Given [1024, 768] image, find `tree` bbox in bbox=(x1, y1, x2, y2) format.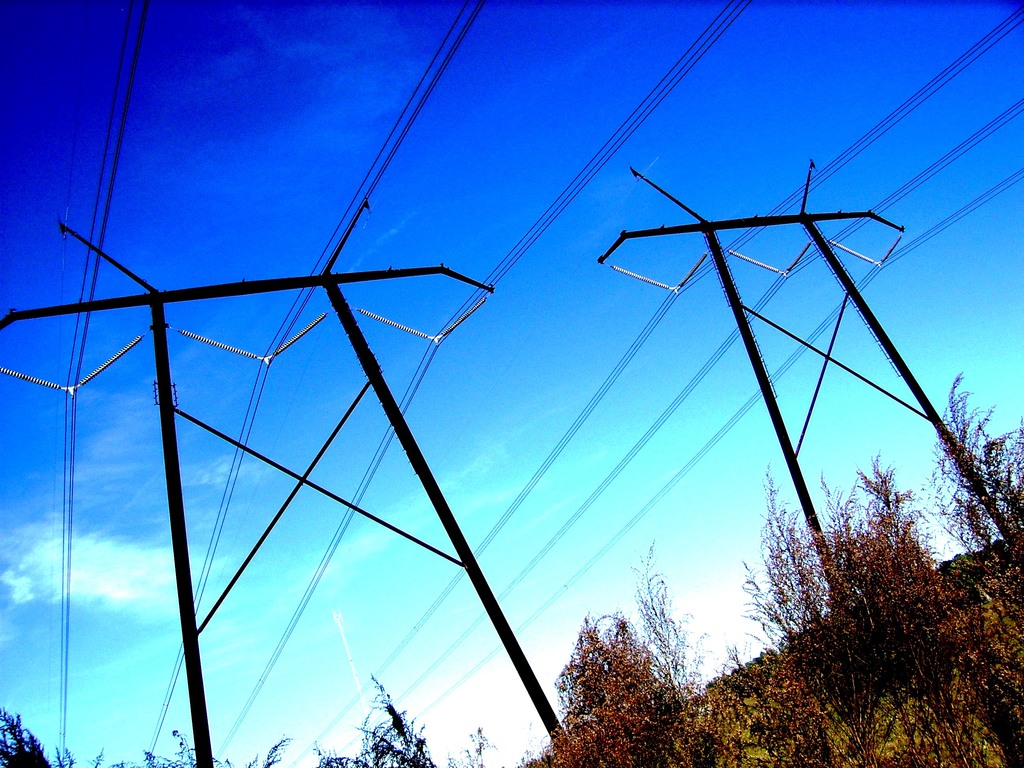
bbox=(310, 669, 490, 767).
